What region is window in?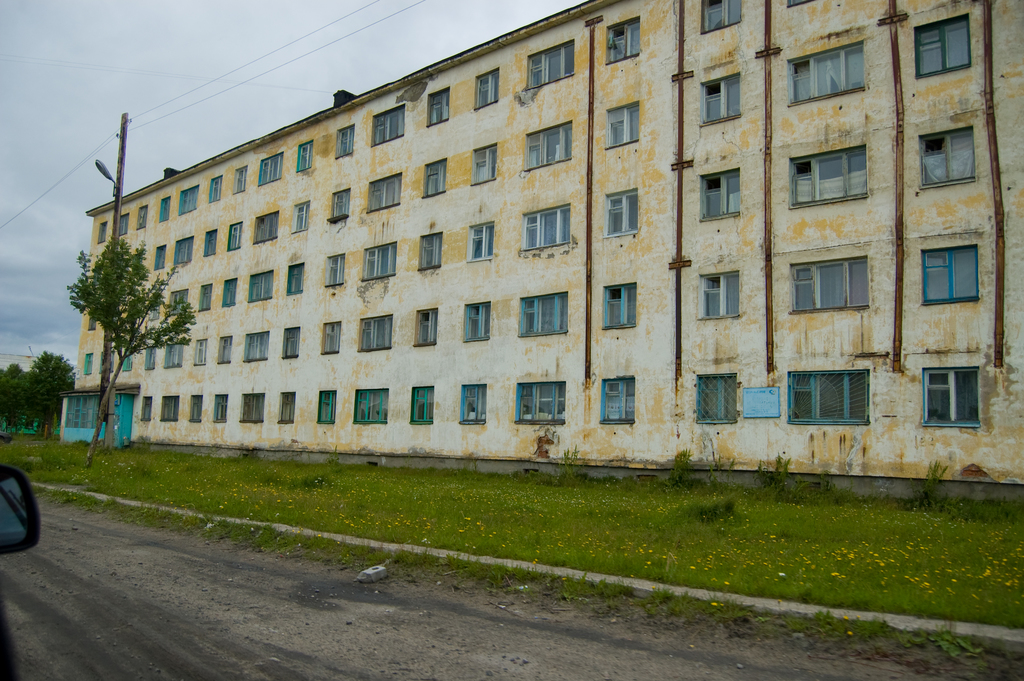
region(691, 375, 742, 423).
